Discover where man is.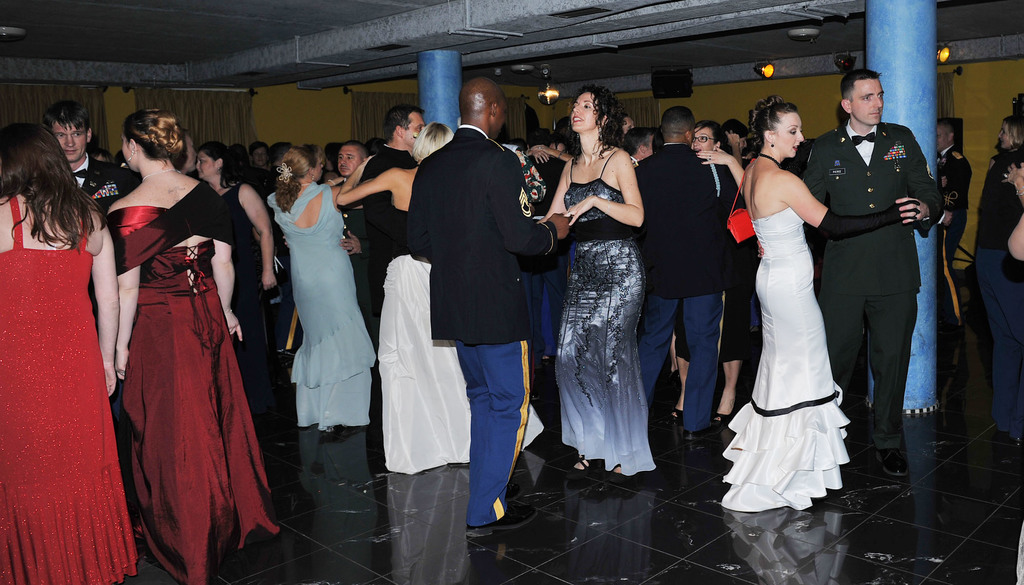
Discovered at [621,124,659,163].
